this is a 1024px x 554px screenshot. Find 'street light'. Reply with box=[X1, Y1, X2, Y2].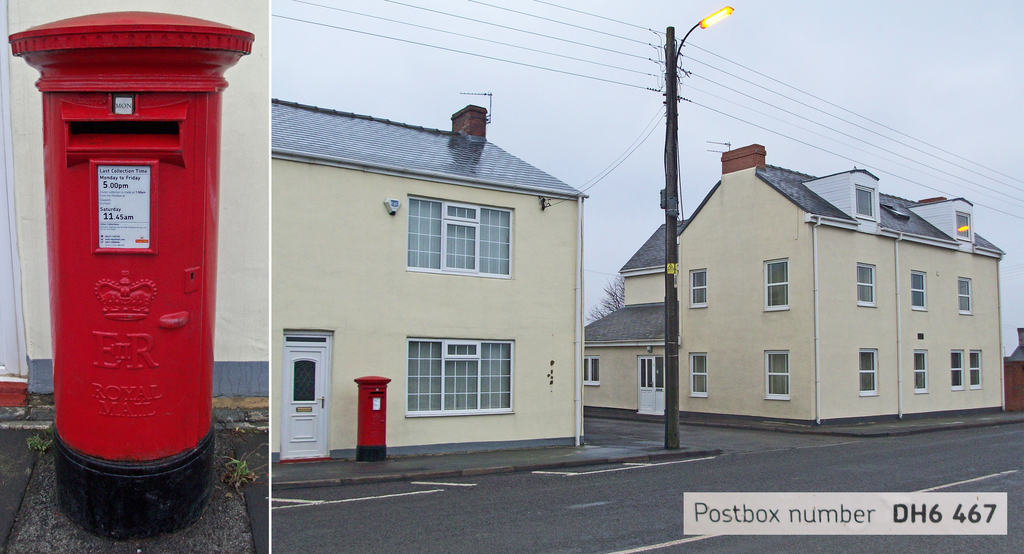
box=[662, 7, 726, 433].
